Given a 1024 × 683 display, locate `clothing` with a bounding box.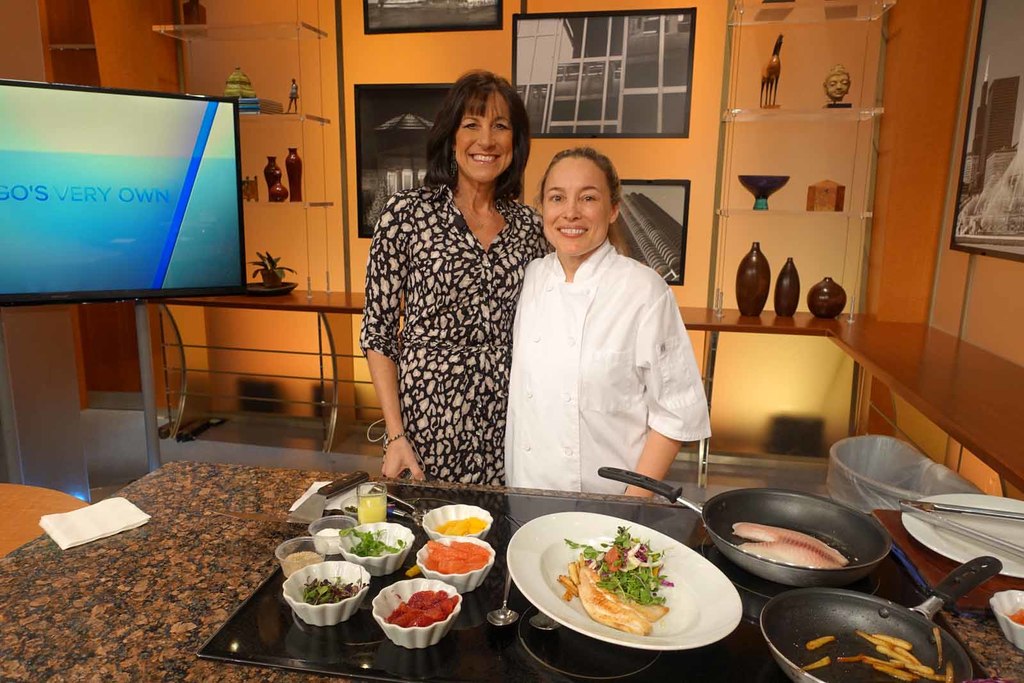
Located: box=[506, 243, 716, 506].
